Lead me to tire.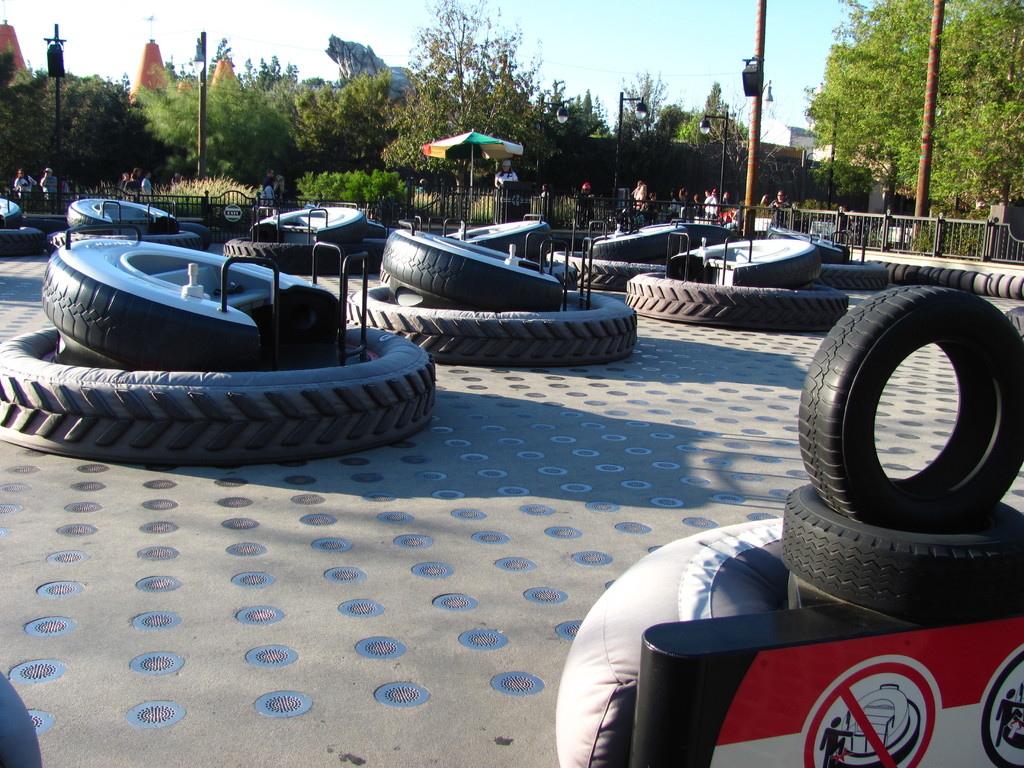
Lead to 673/239/818/288.
